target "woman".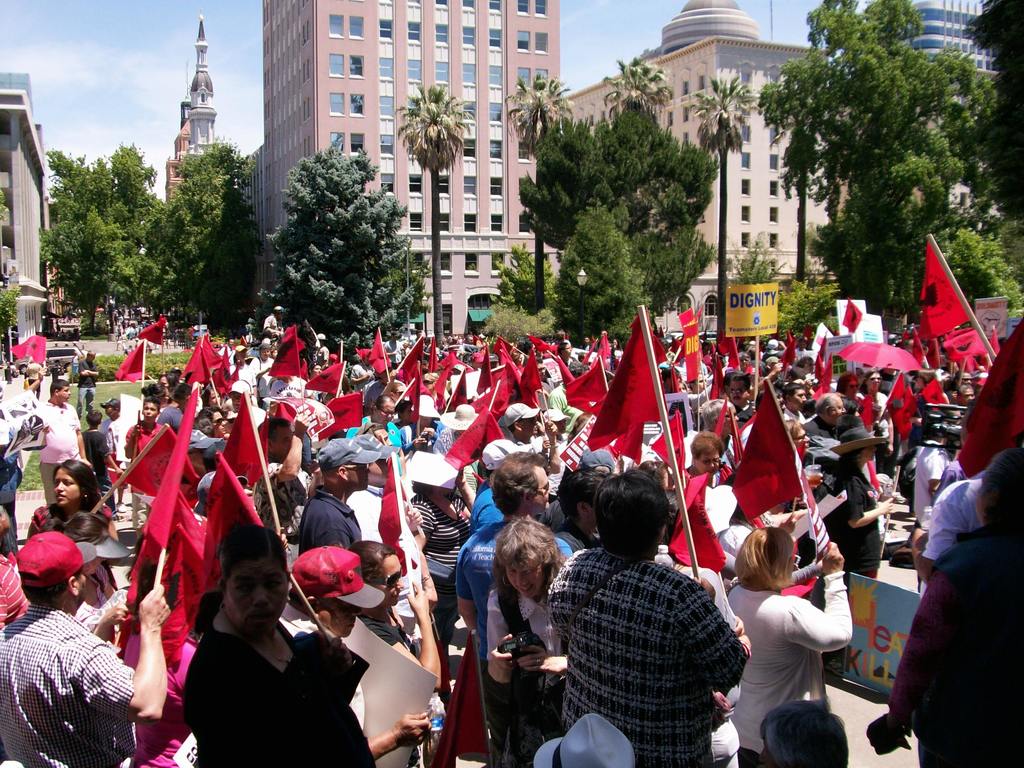
Target region: (left=348, top=497, right=443, bottom=693).
